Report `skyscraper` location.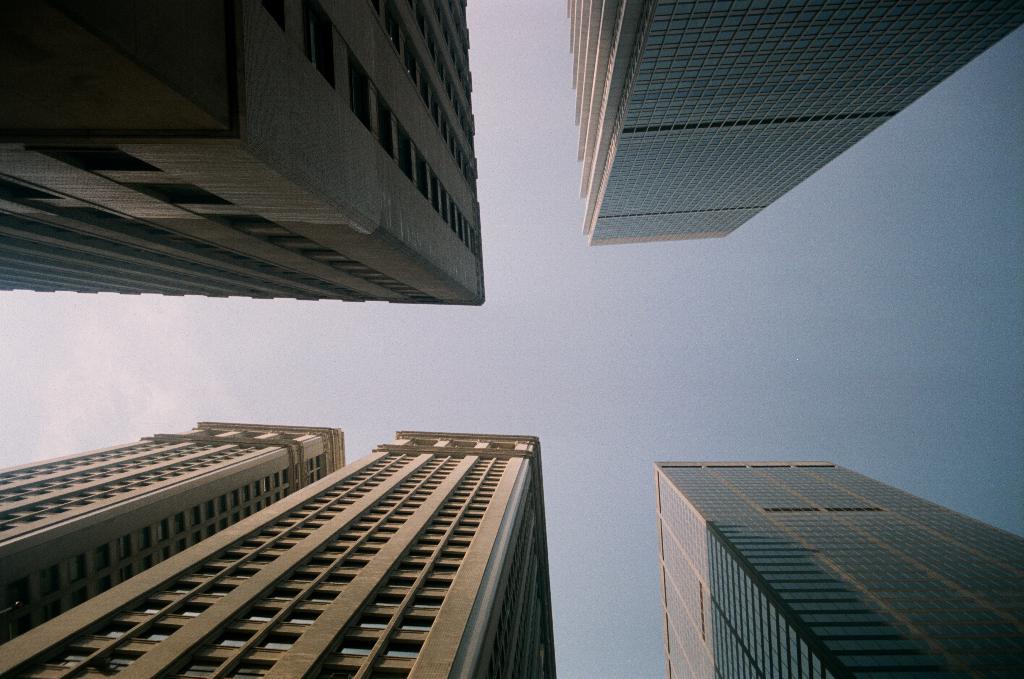
Report: pyautogui.locateOnScreen(3, 0, 478, 308).
